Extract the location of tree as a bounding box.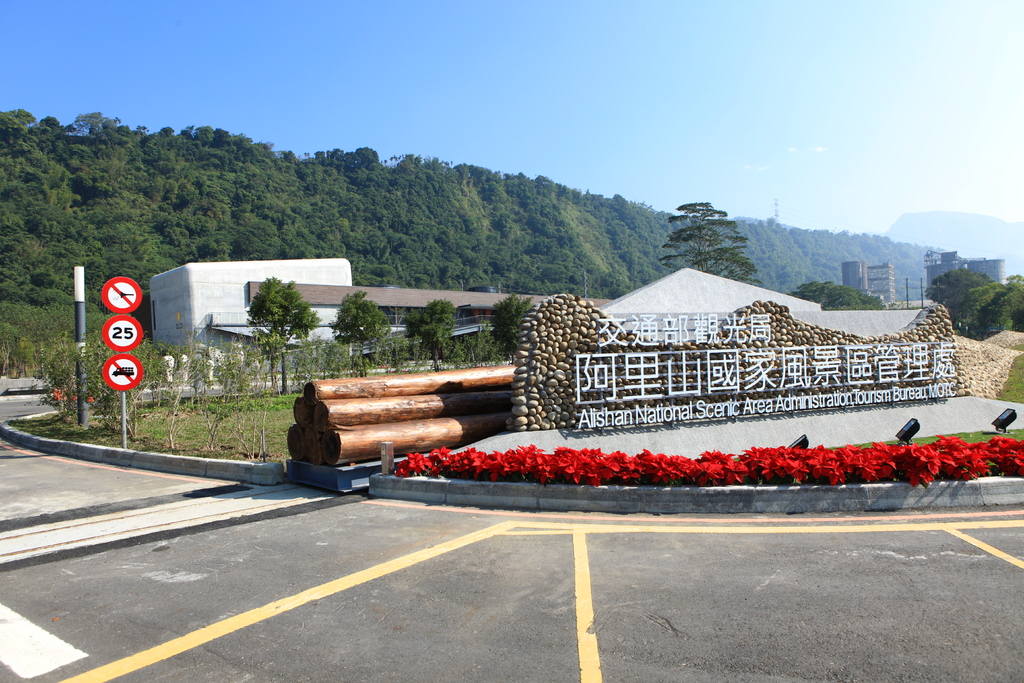
left=247, top=274, right=321, bottom=391.
